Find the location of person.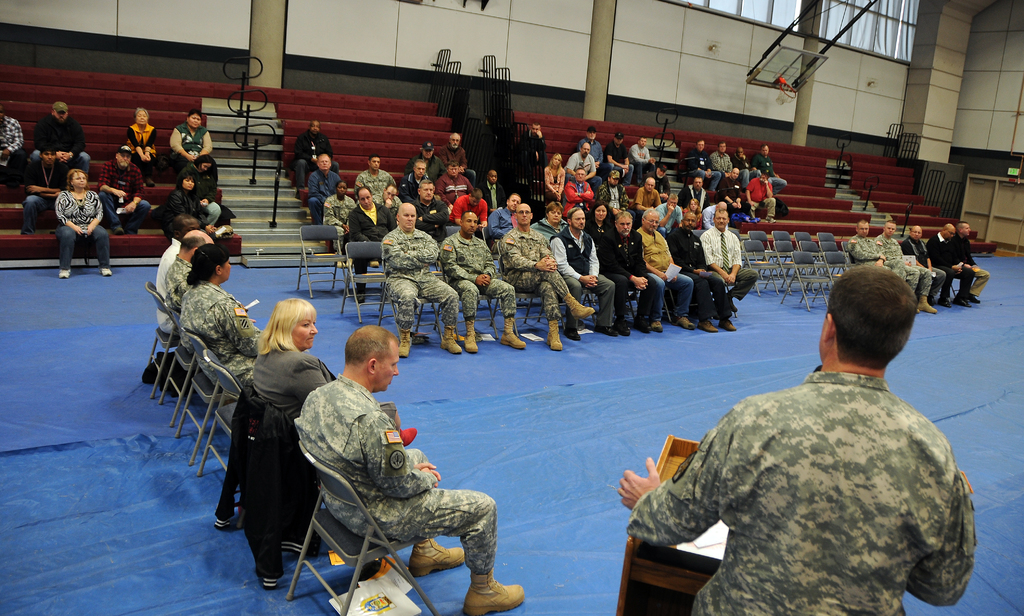
Location: (377, 182, 406, 220).
